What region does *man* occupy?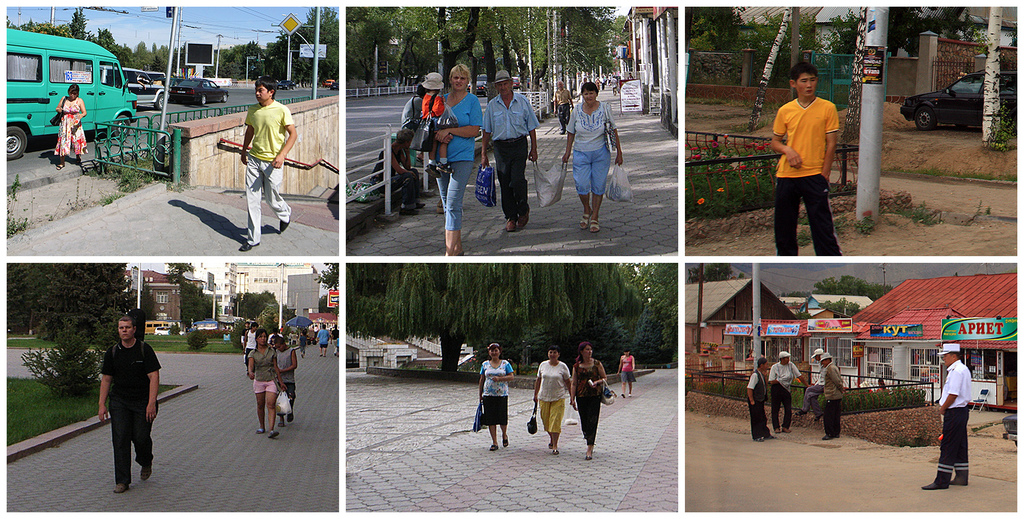
left=245, top=320, right=259, bottom=373.
